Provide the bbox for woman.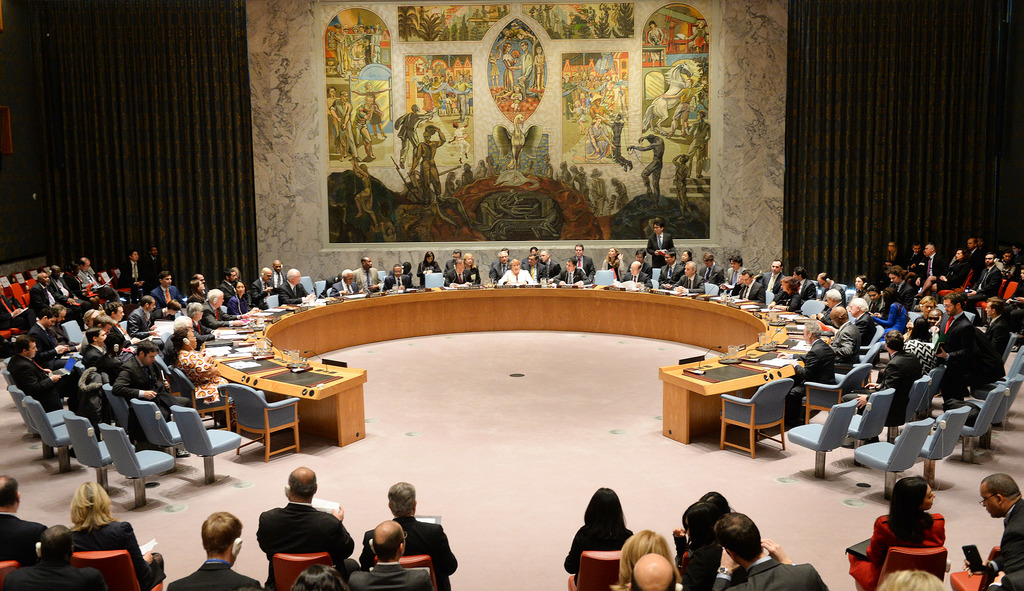
bbox(699, 484, 728, 515).
